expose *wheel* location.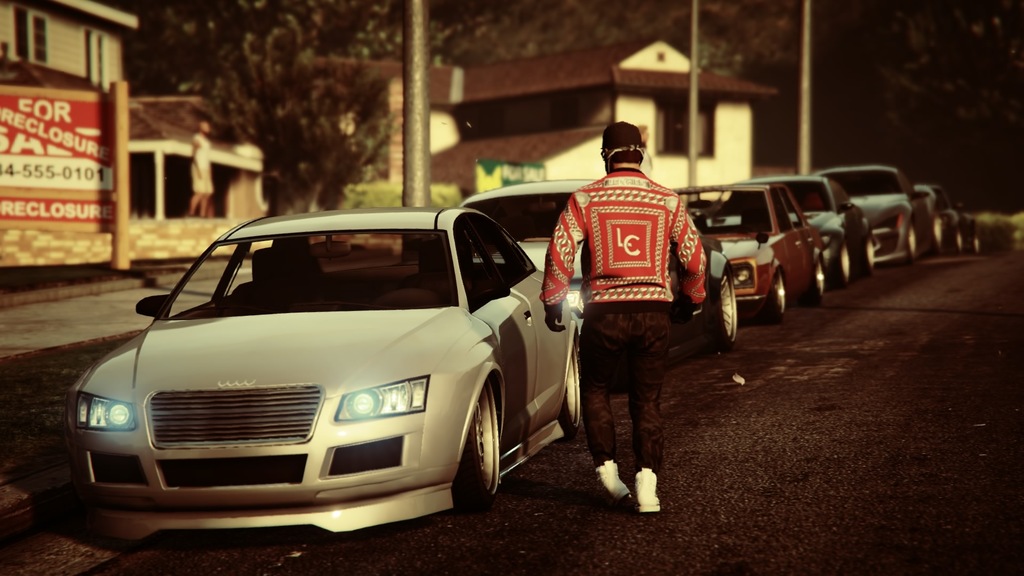
Exposed at 858:225:875:273.
